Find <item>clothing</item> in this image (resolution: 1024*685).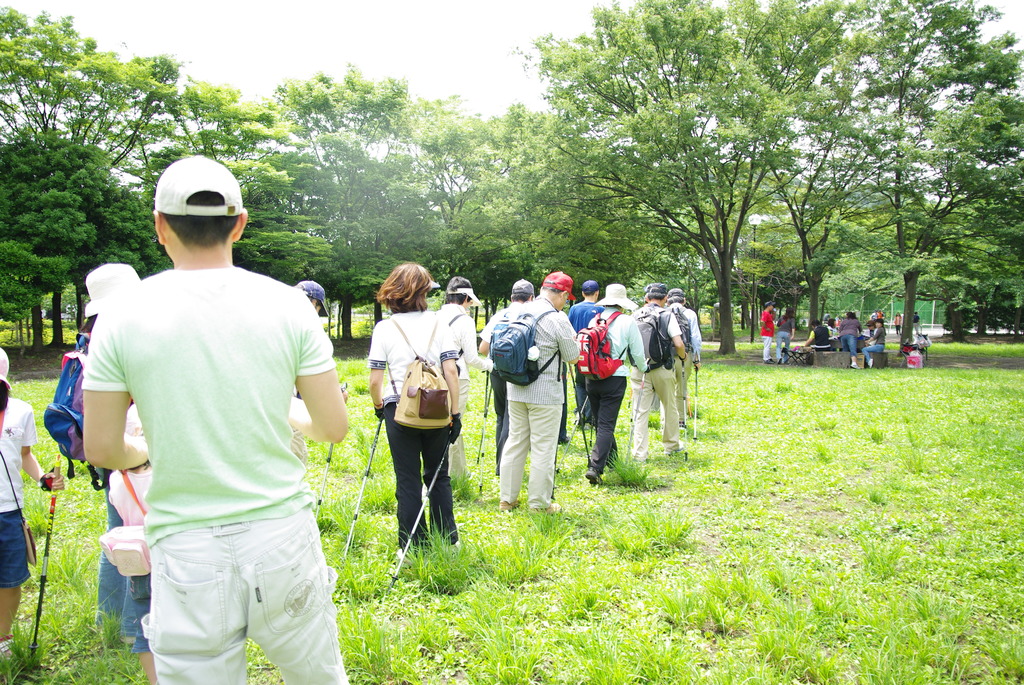
<bbox>365, 311, 457, 551</bbox>.
